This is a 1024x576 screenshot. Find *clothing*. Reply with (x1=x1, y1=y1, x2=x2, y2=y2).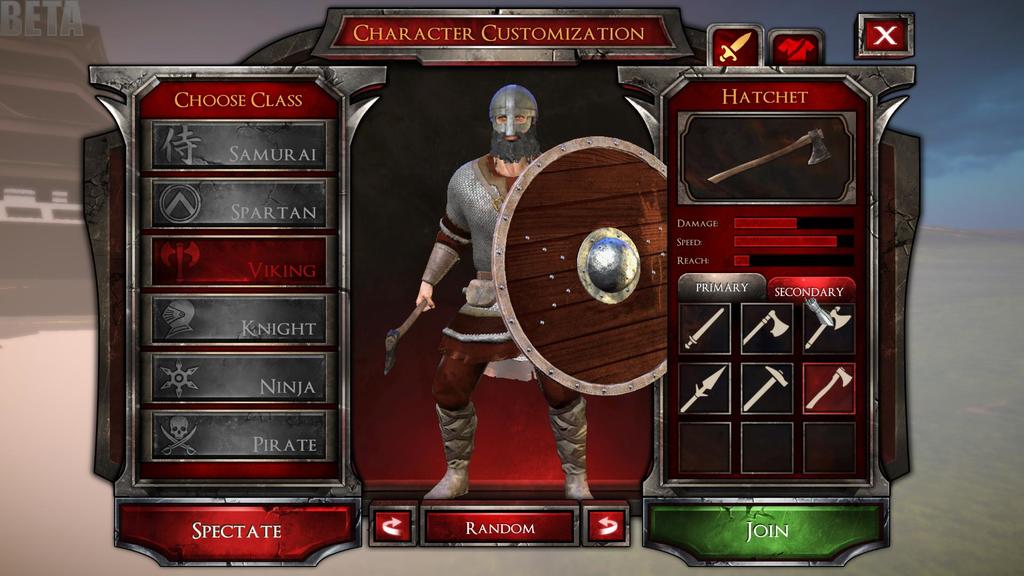
(x1=418, y1=150, x2=519, y2=364).
